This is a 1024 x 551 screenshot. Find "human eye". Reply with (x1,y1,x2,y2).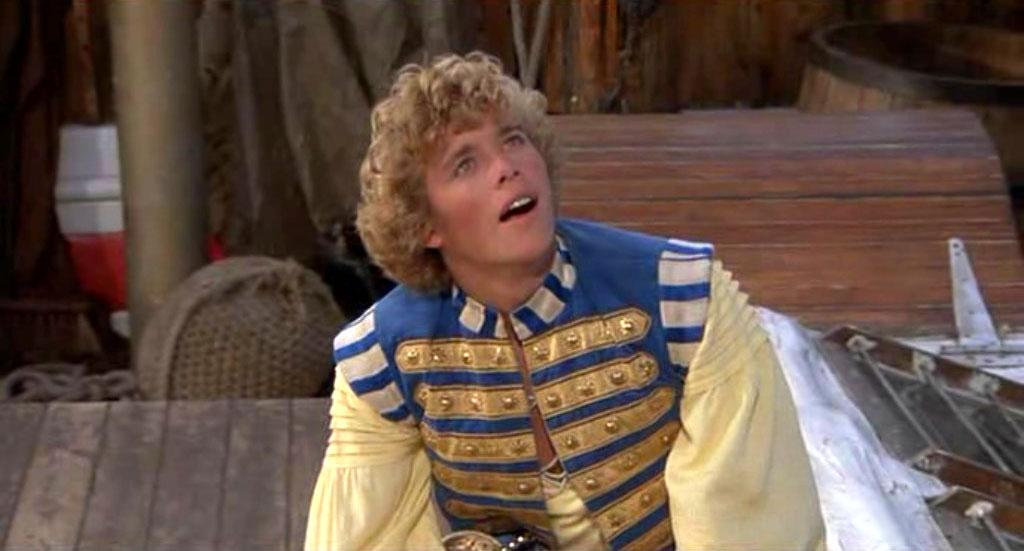
(497,127,529,153).
